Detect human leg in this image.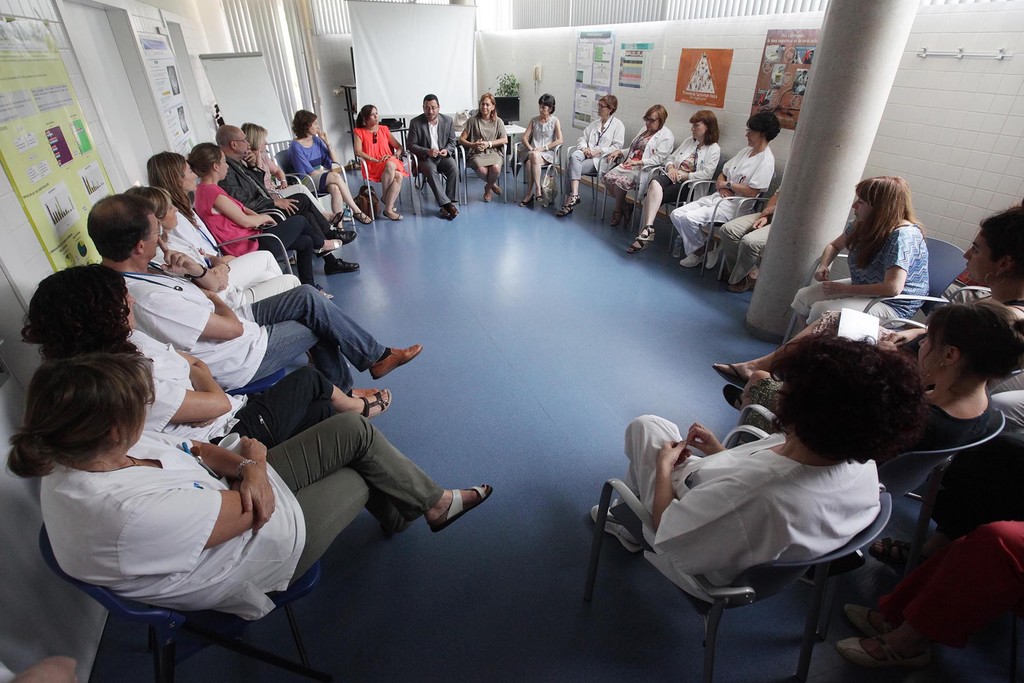
Detection: select_region(252, 288, 429, 372).
